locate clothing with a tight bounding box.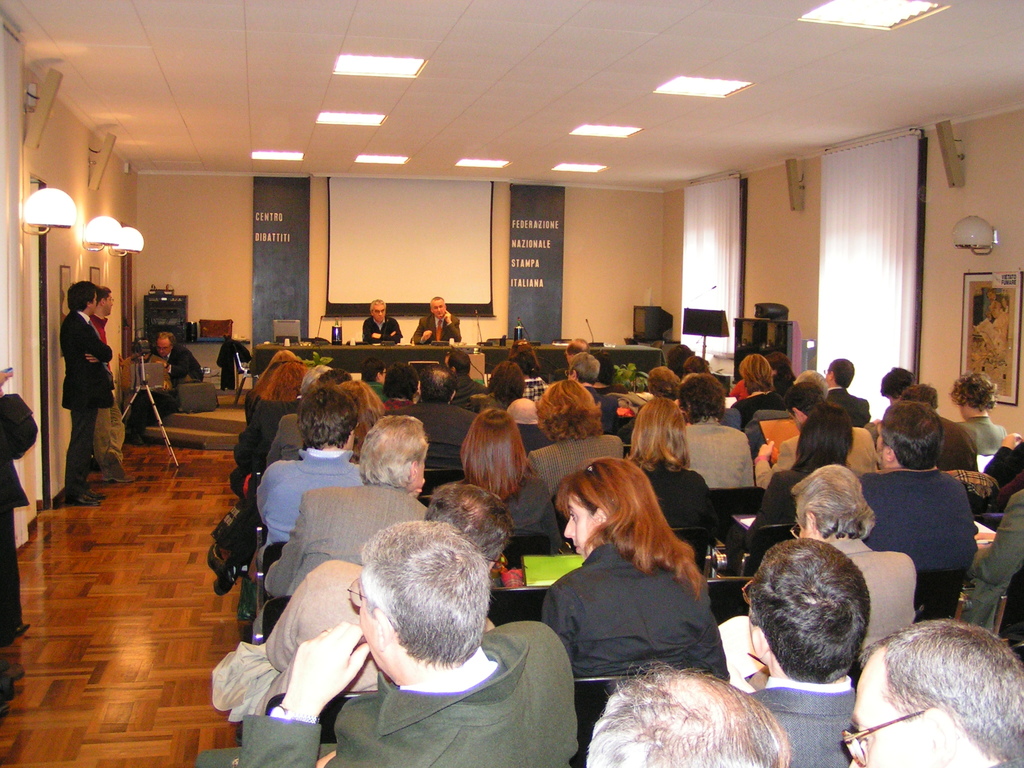
159 345 188 380.
